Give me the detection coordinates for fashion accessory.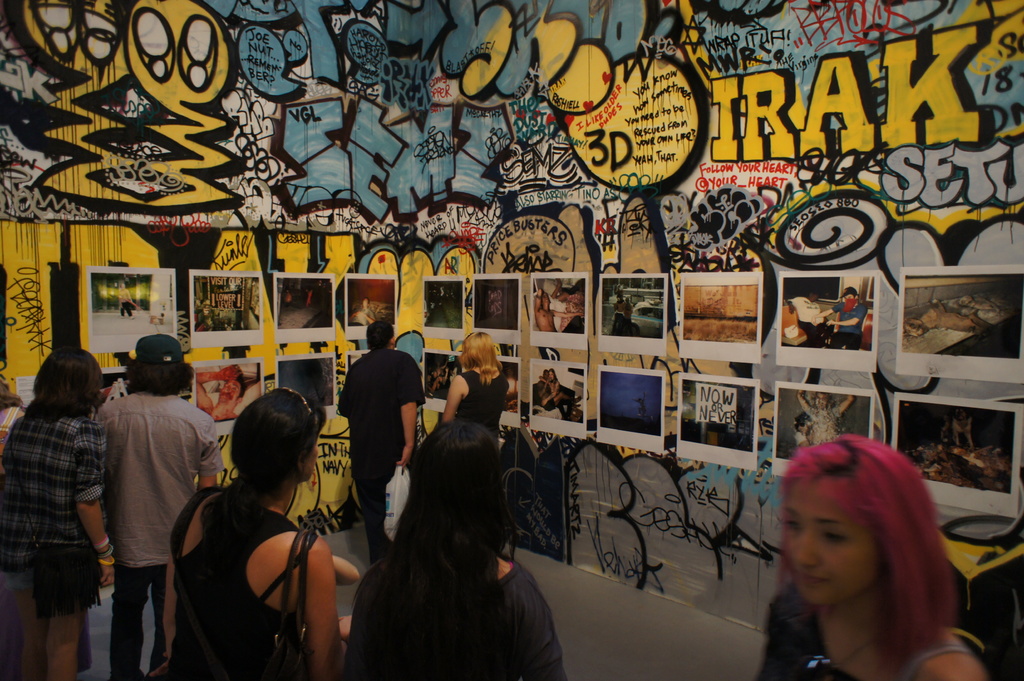
270,531,305,680.
